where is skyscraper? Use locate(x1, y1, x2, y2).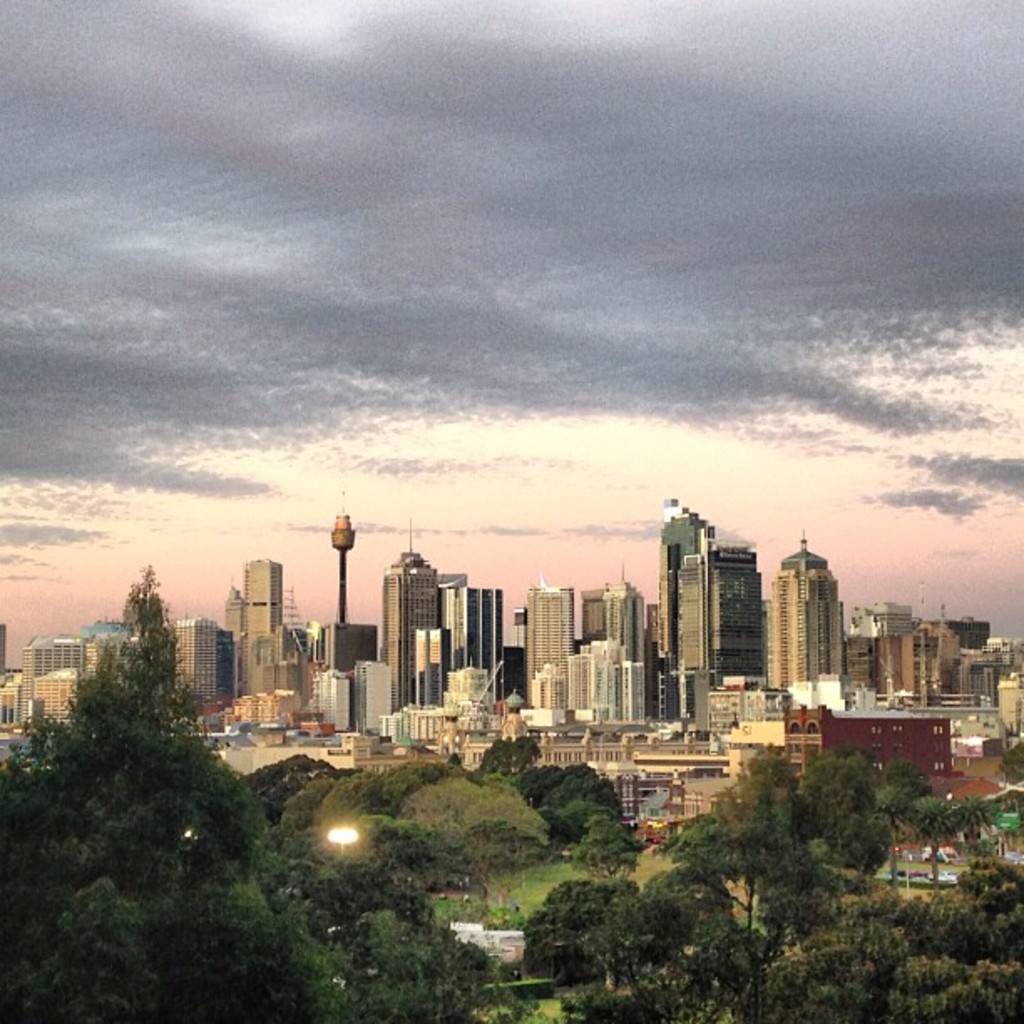
locate(381, 515, 442, 713).
